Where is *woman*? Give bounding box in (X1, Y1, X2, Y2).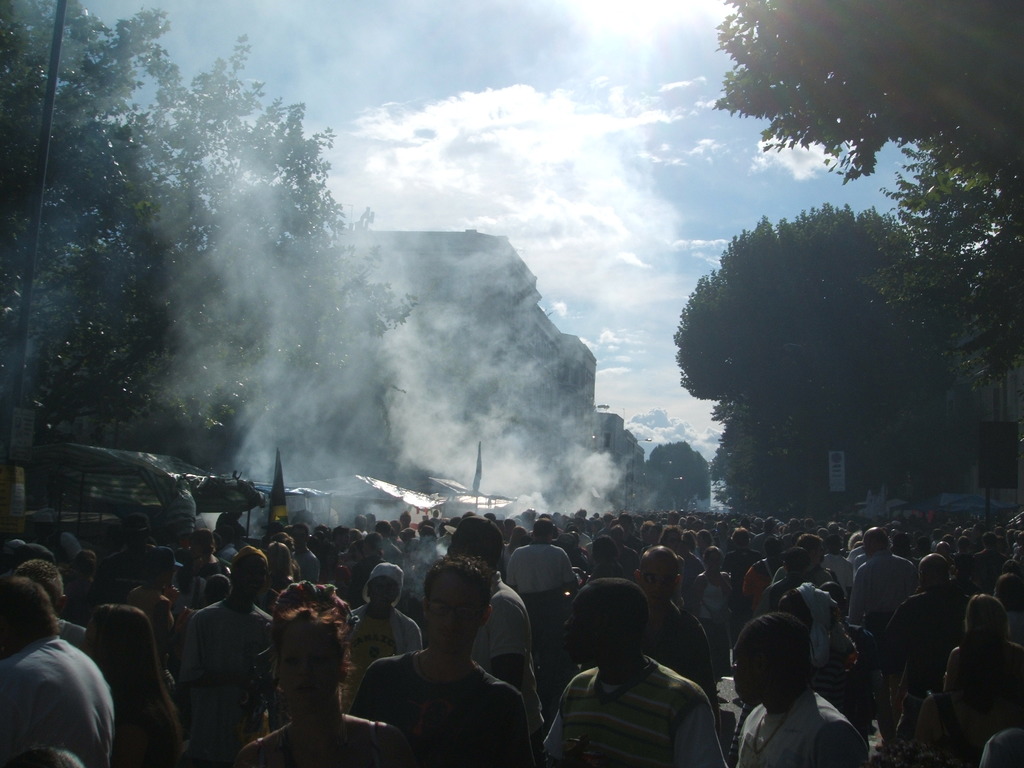
(62, 551, 97, 630).
